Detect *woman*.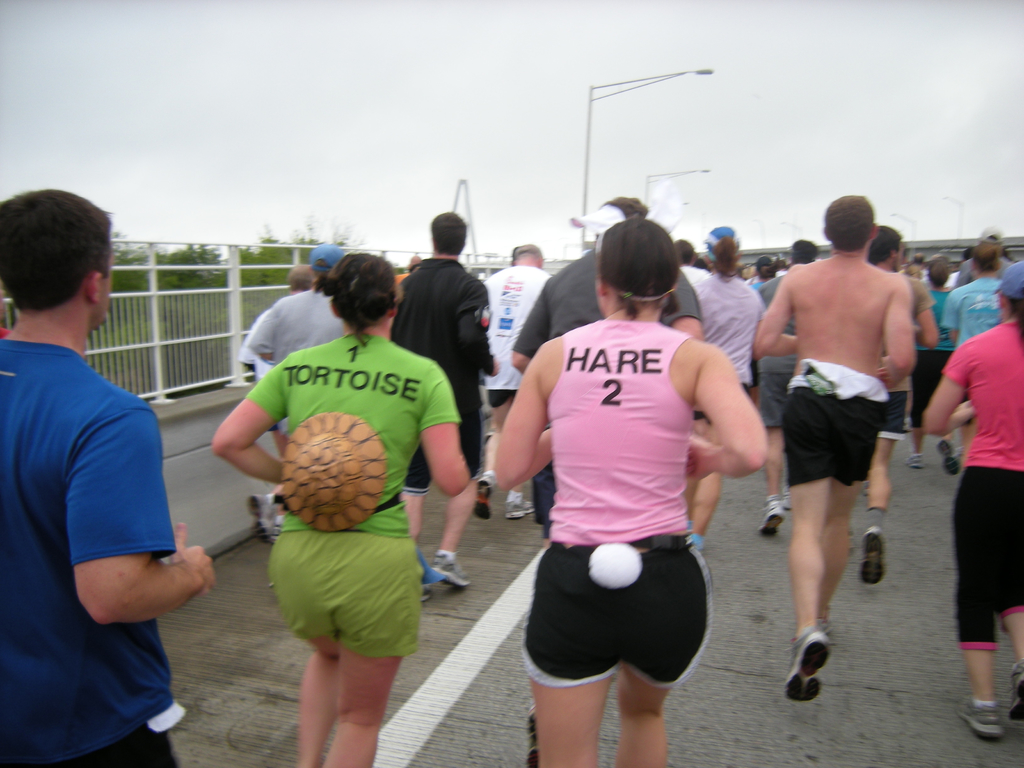
Detected at <bbox>496, 193, 769, 758</bbox>.
